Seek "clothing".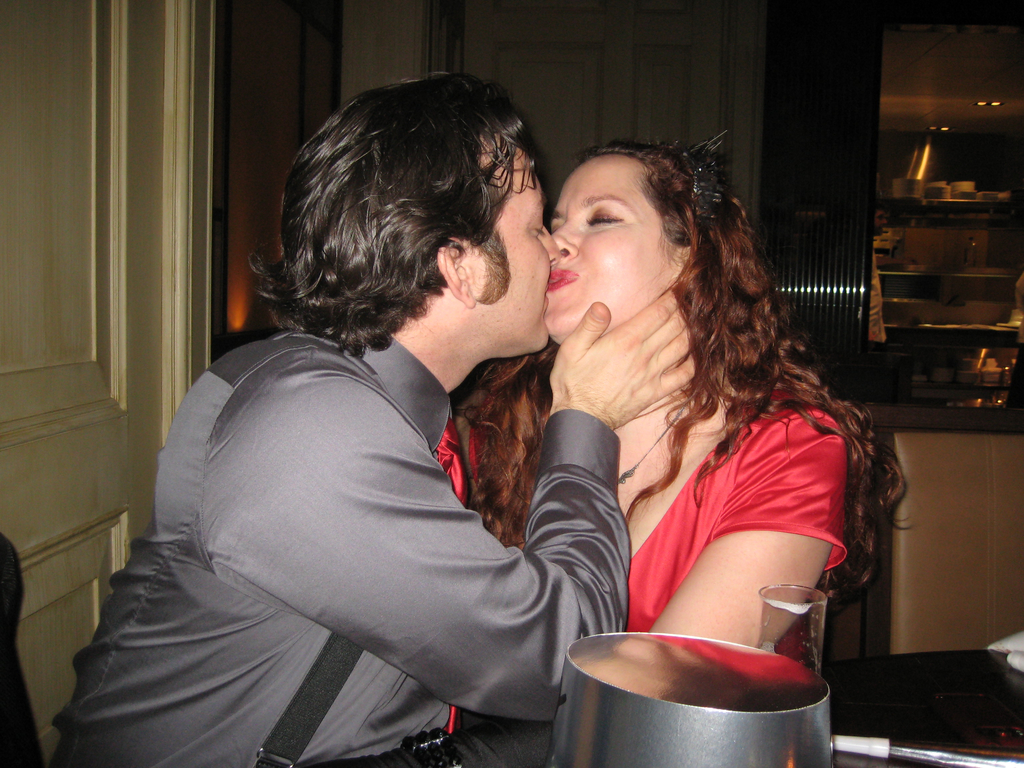
44, 330, 630, 767.
